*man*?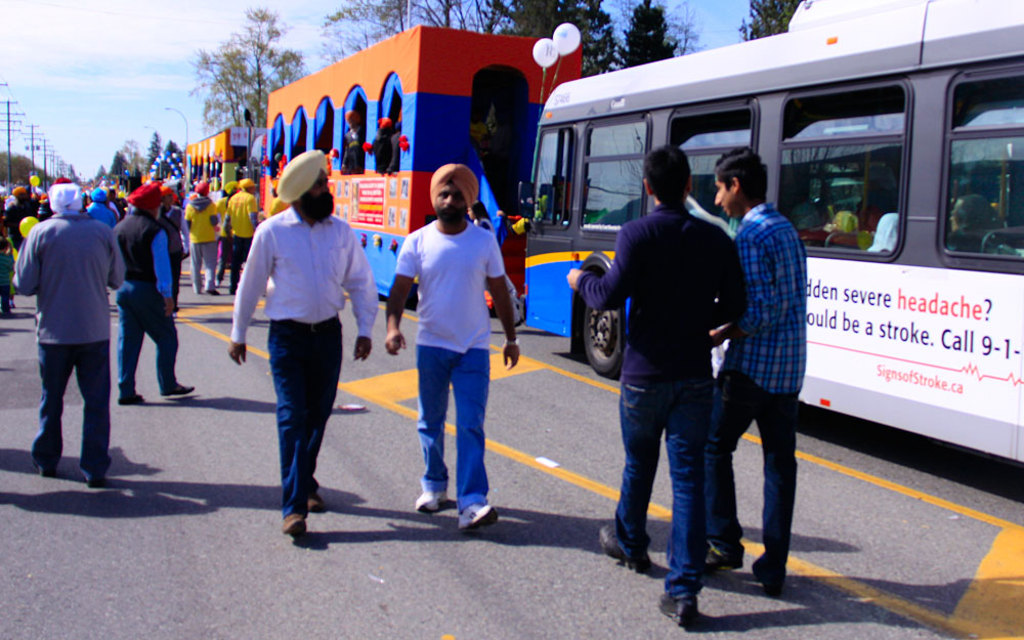
{"x1": 383, "y1": 163, "x2": 528, "y2": 531}
